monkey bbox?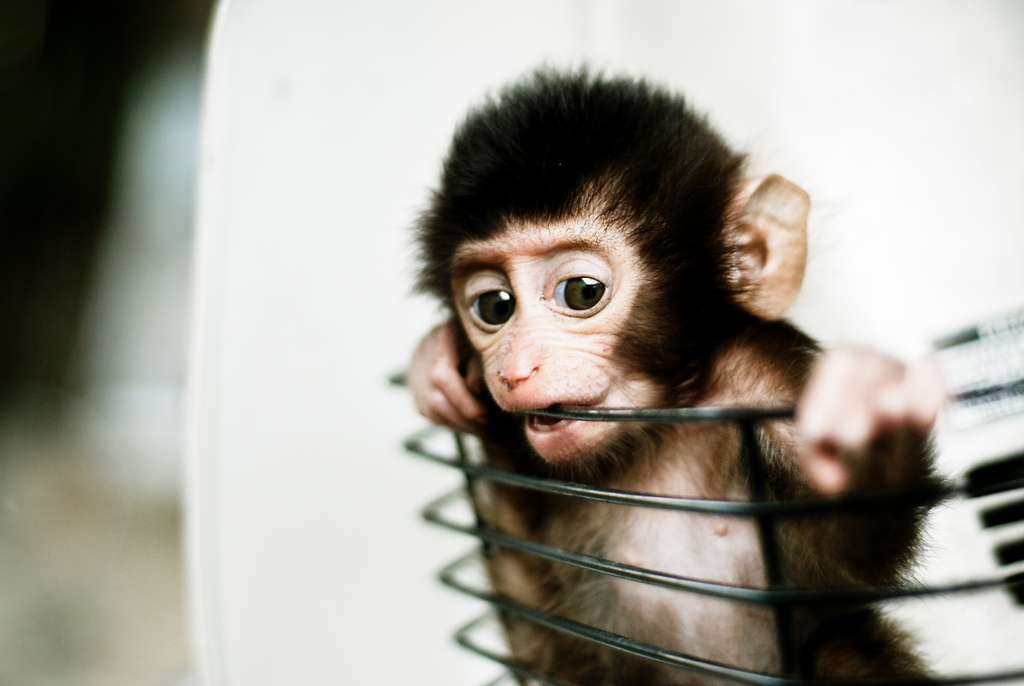
x1=406 y1=68 x2=965 y2=685
